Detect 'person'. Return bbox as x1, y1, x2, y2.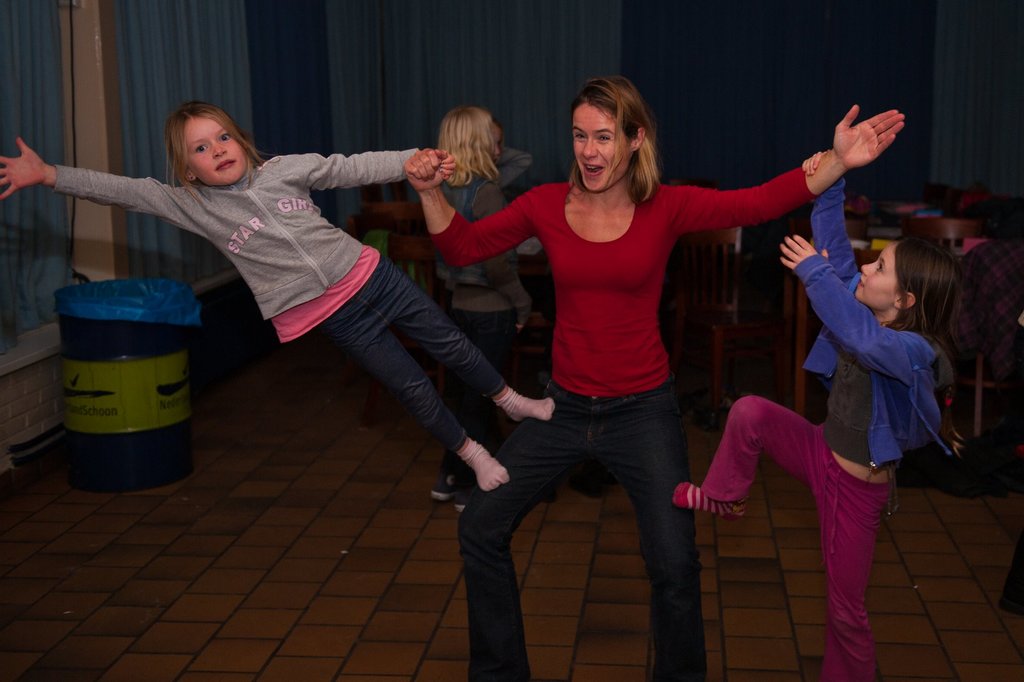
413, 104, 539, 394.
